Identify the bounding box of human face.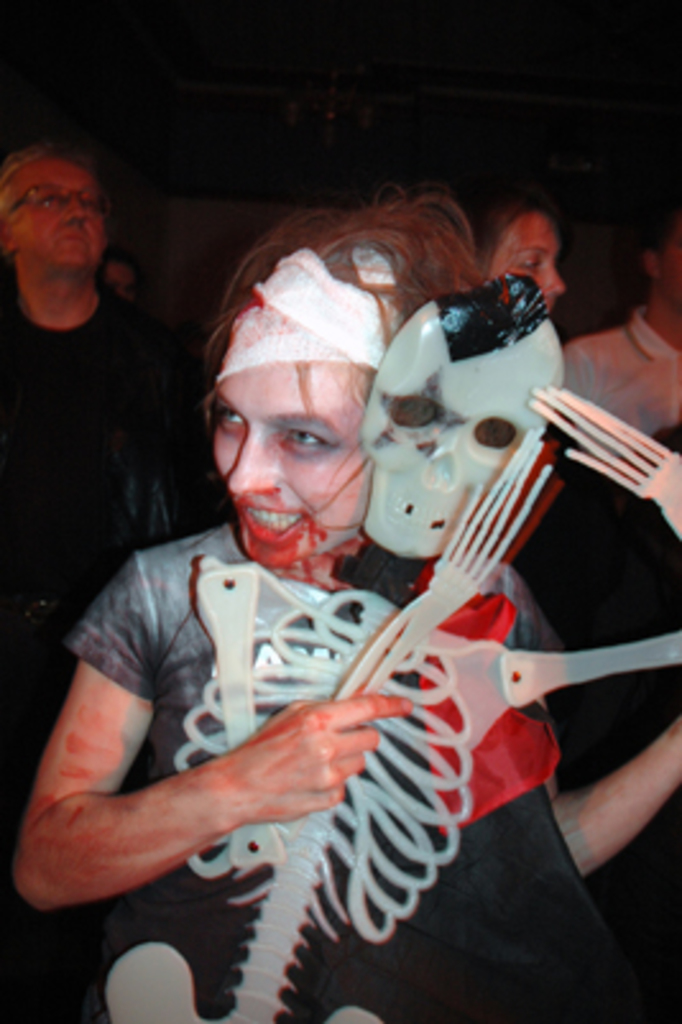
bbox=[0, 158, 107, 266].
